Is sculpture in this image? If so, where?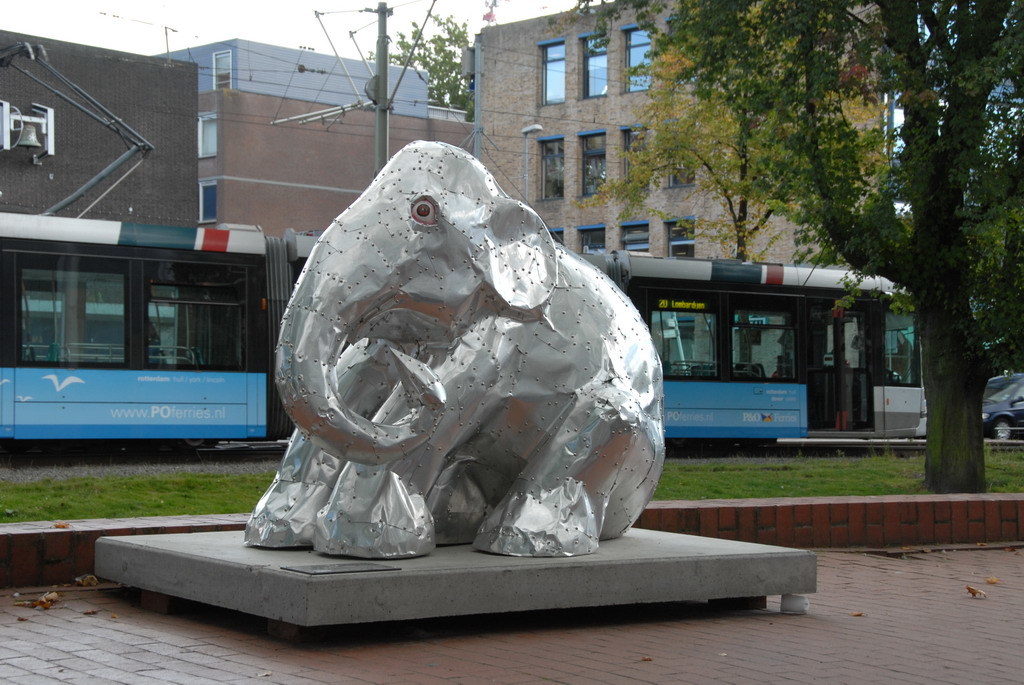
Yes, at box=[209, 143, 615, 621].
